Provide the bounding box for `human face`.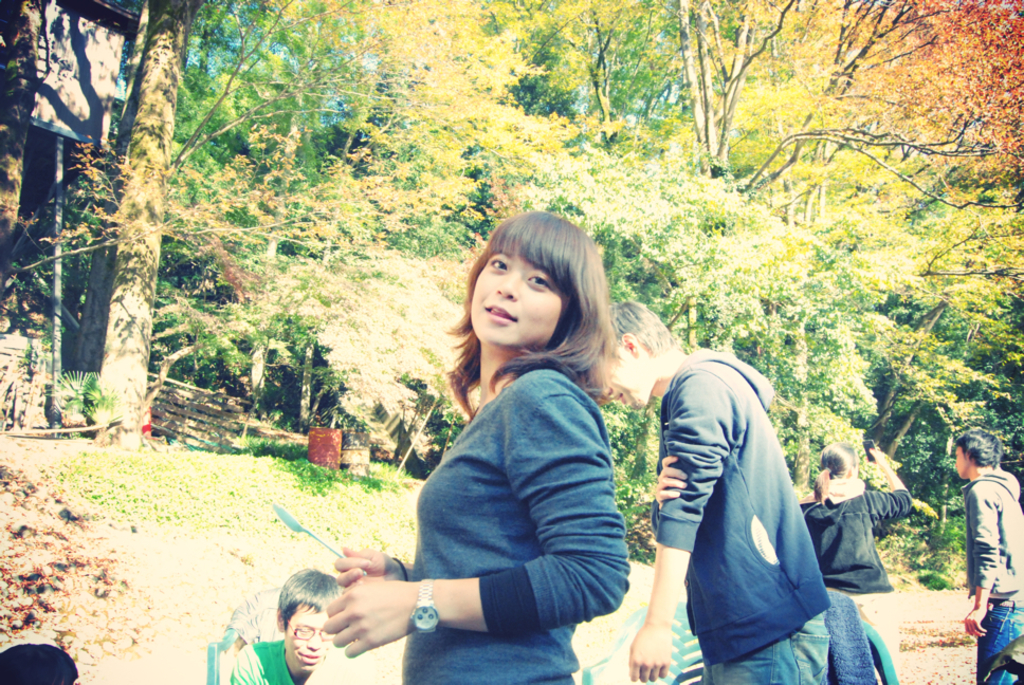
<box>282,601,329,672</box>.
